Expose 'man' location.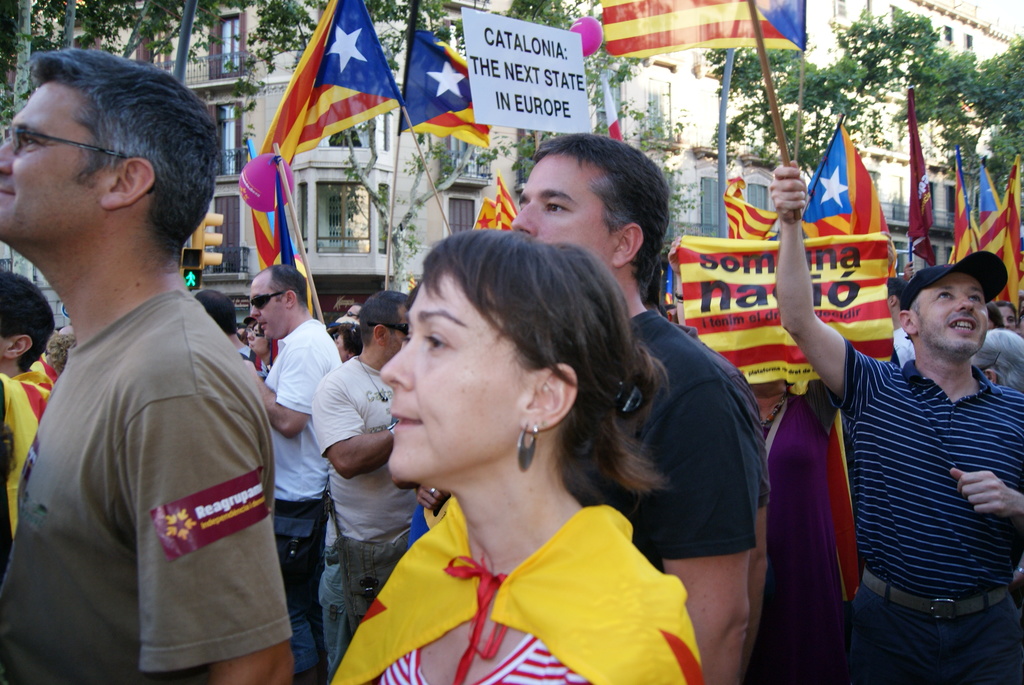
Exposed at <bbox>312, 286, 426, 684</bbox>.
